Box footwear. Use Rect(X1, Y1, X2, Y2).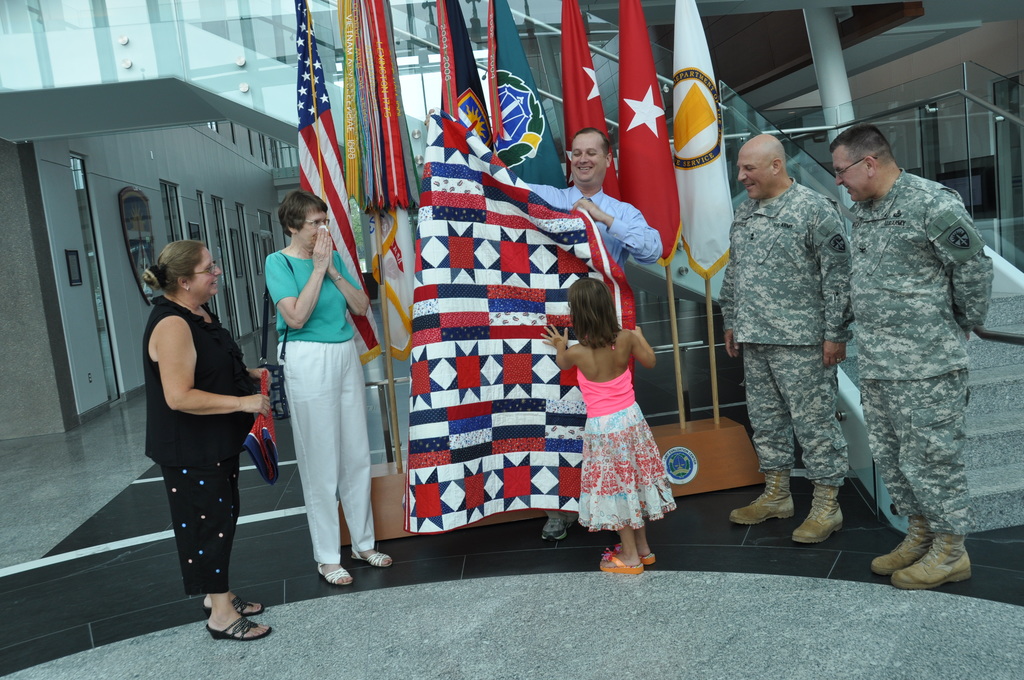
Rect(318, 559, 356, 583).
